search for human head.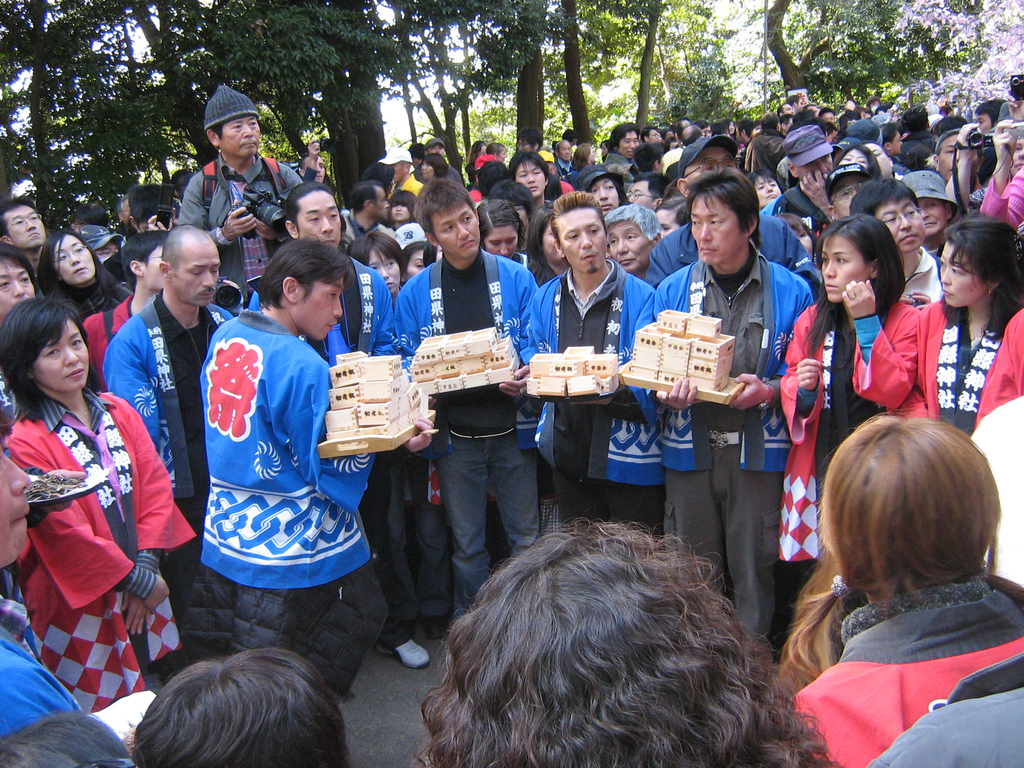
Found at 584 168 620 207.
